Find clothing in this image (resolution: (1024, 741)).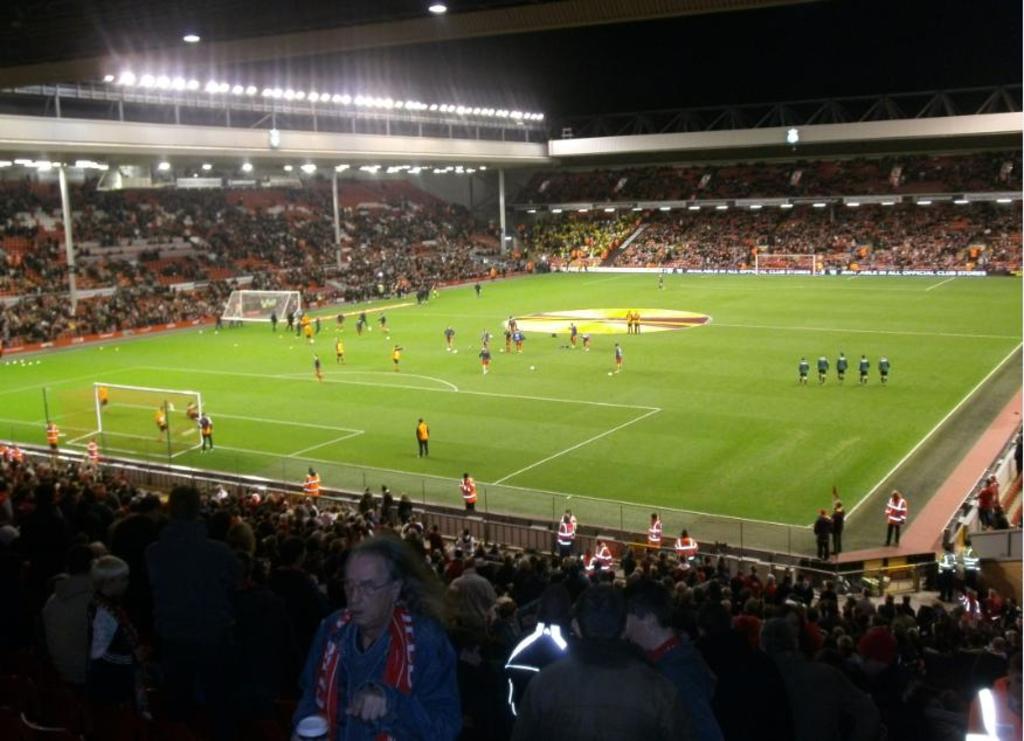
region(457, 479, 477, 512).
